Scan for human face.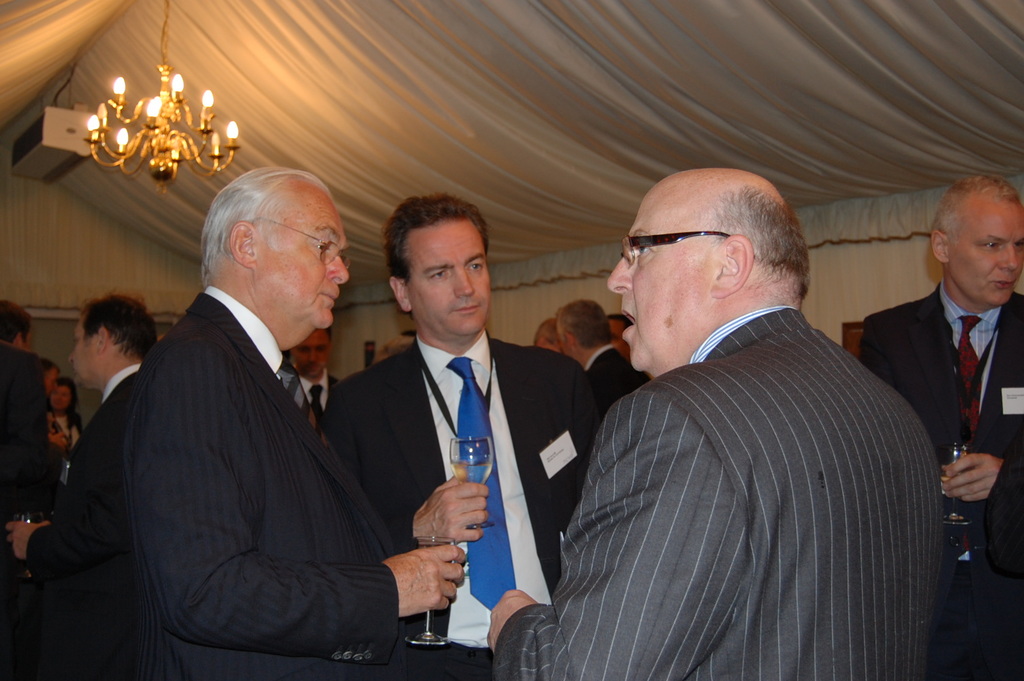
Scan result: (402, 215, 492, 336).
